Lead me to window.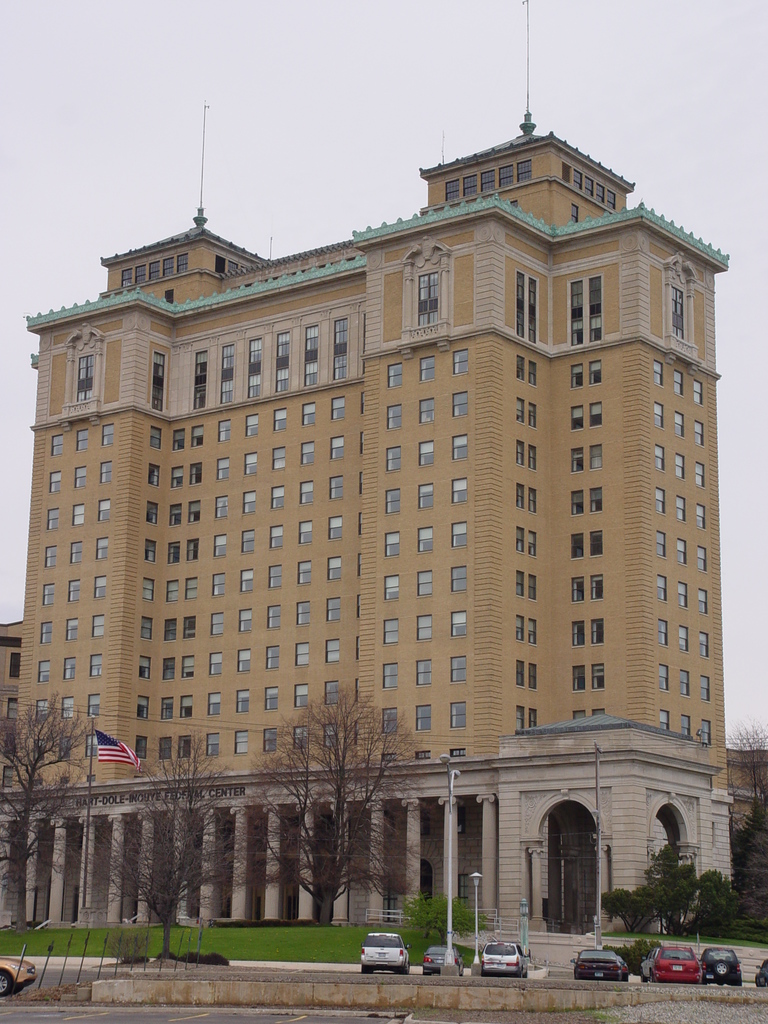
Lead to bbox=(303, 323, 317, 386).
